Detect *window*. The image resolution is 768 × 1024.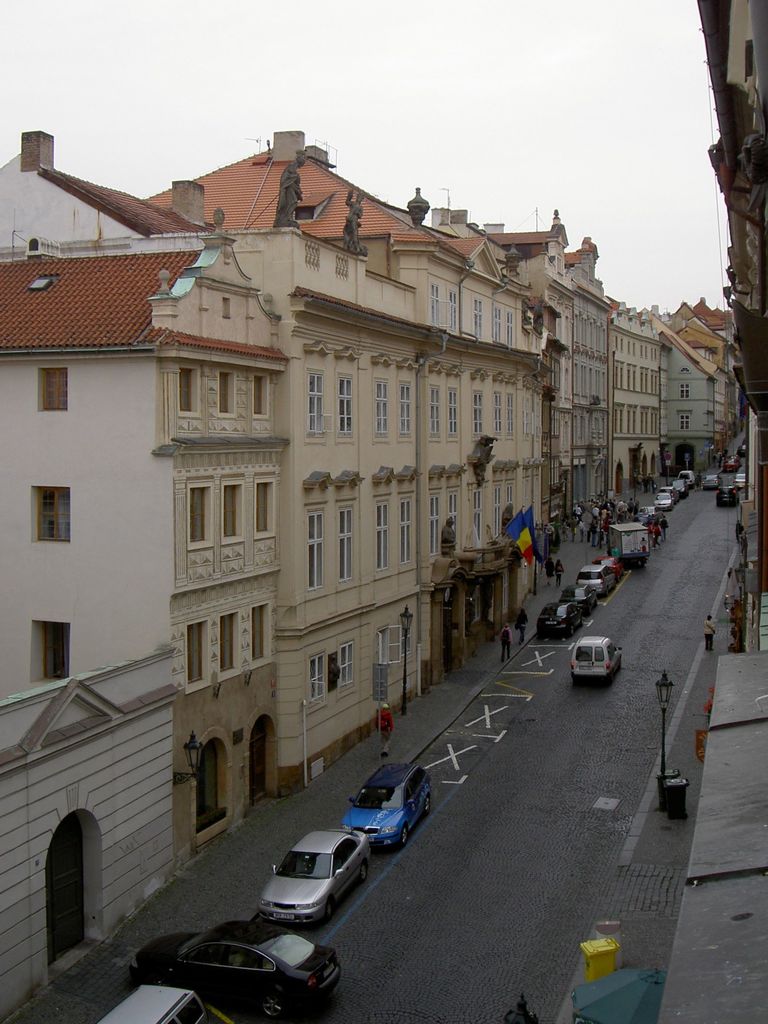
select_region(339, 506, 355, 581).
